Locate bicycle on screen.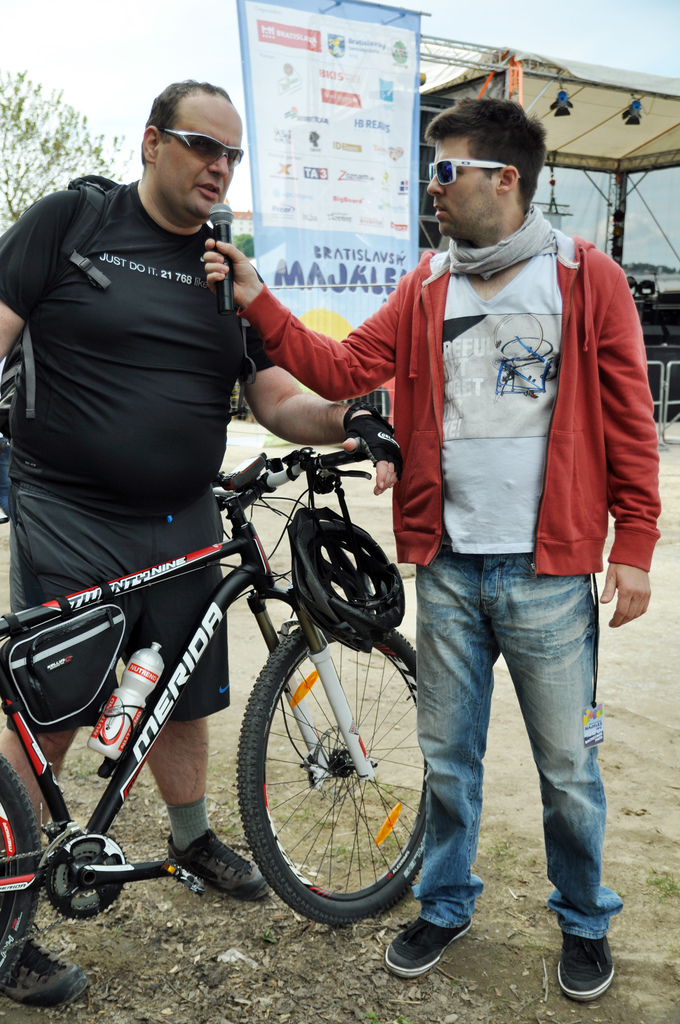
On screen at 3/406/485/972.
